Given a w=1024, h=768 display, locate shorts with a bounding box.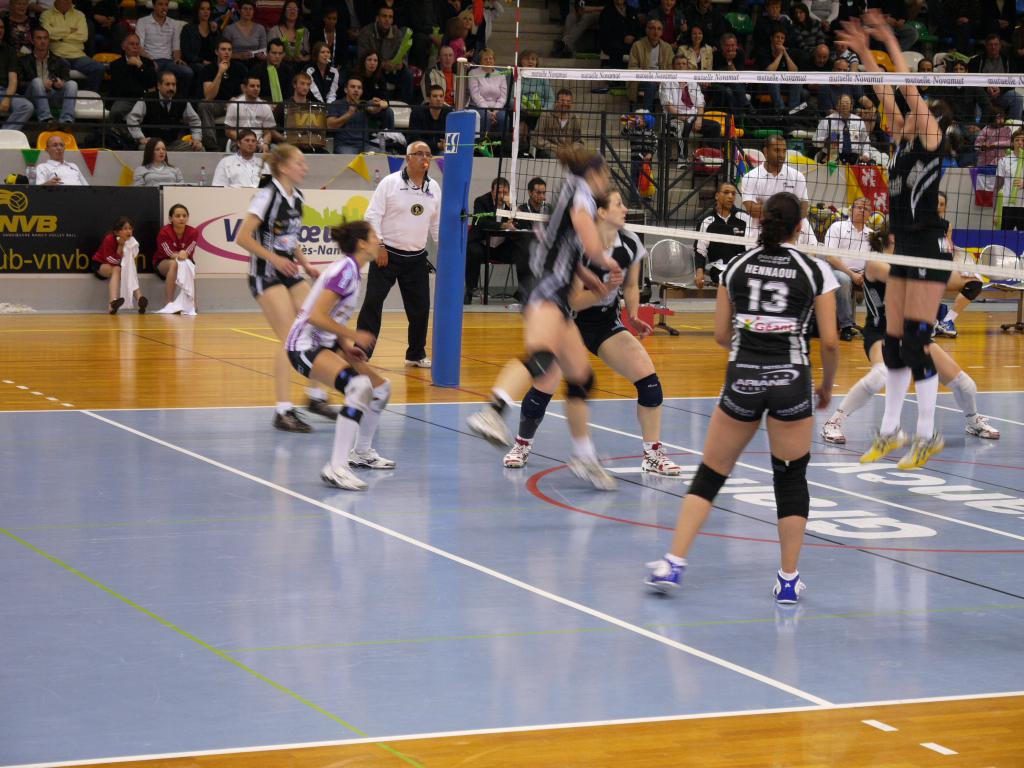
Located: <region>273, 341, 340, 381</region>.
